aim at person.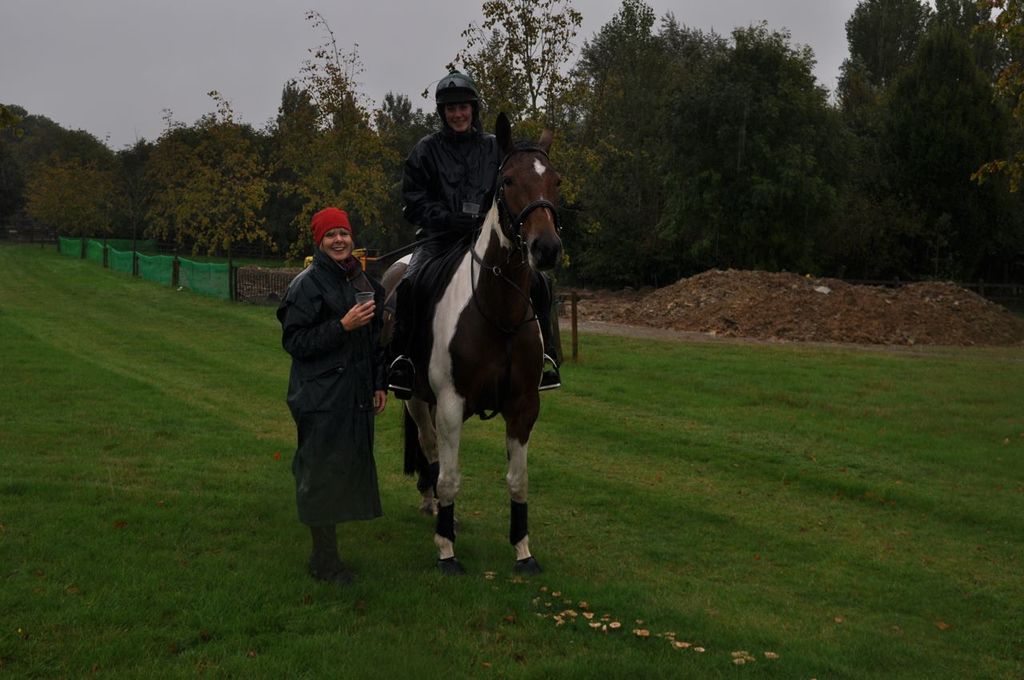
Aimed at [398, 76, 560, 402].
